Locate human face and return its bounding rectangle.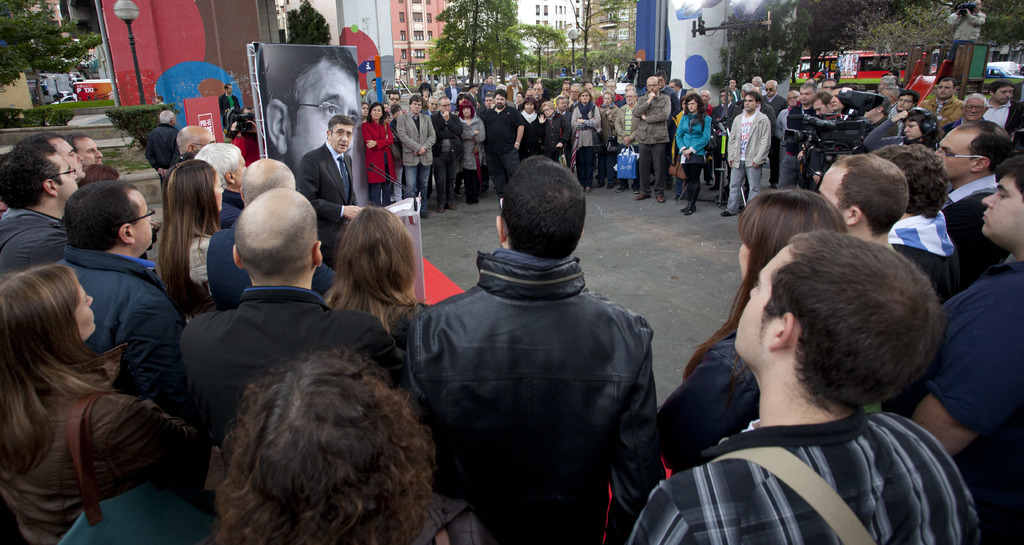
(x1=486, y1=98, x2=494, y2=108).
